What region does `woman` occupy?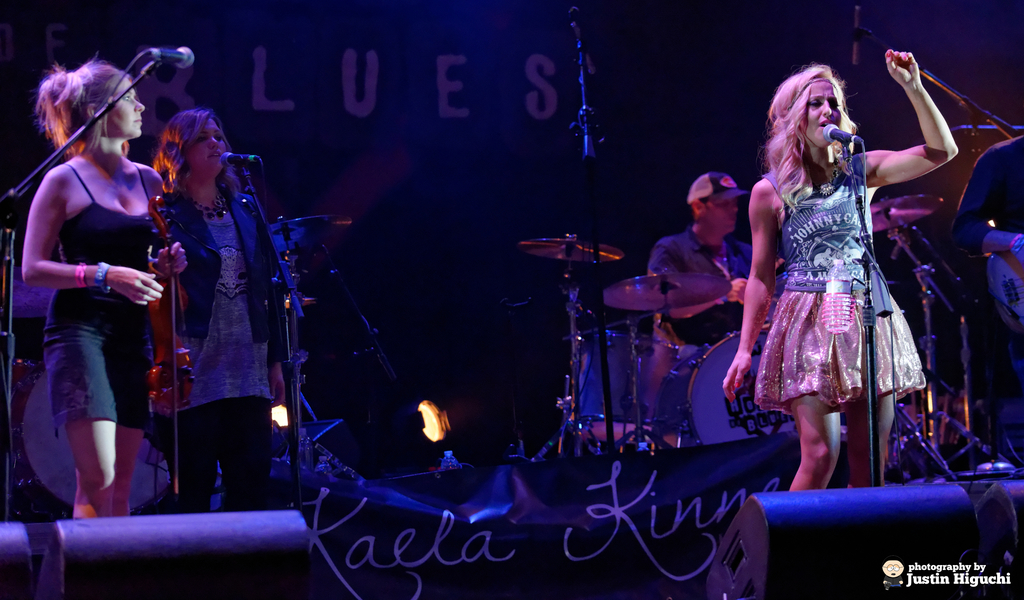
{"x1": 147, "y1": 108, "x2": 294, "y2": 511}.
